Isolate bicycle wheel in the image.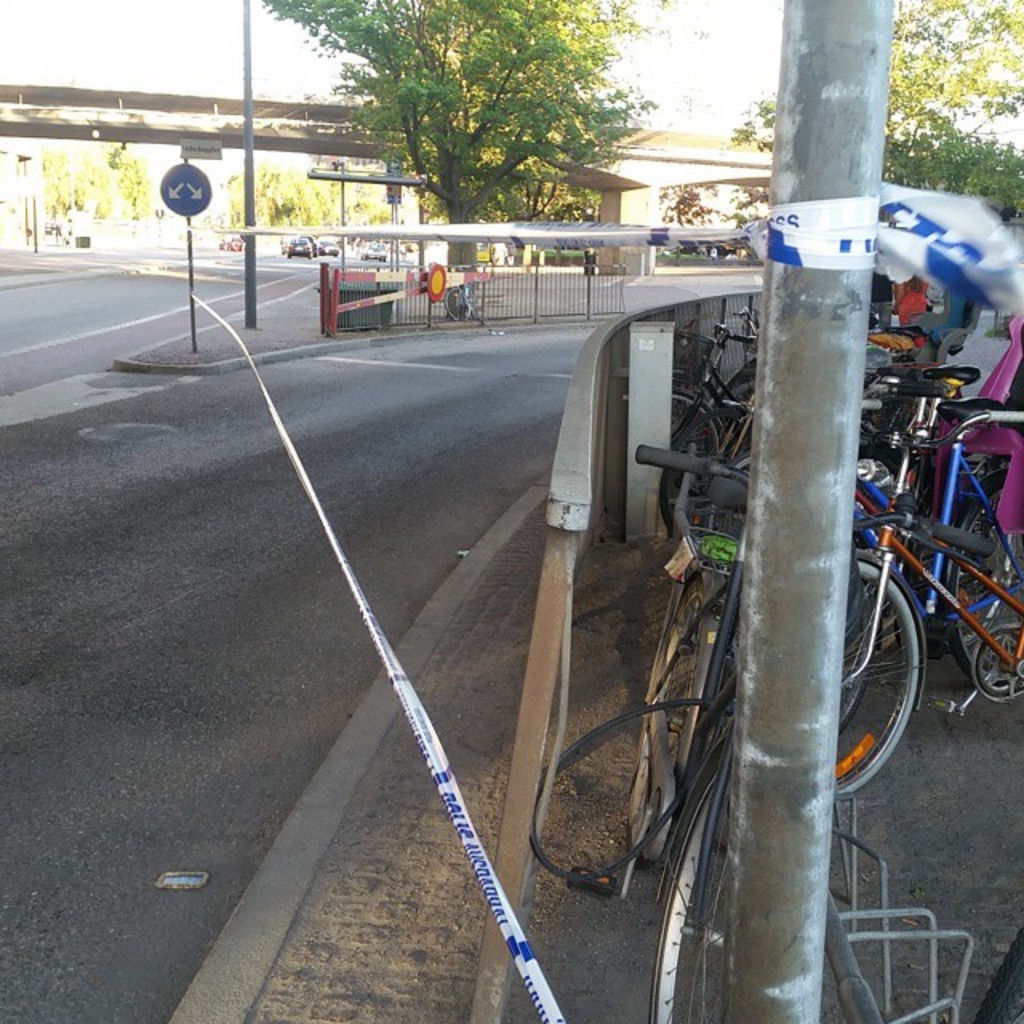
Isolated region: locate(640, 752, 733, 1022).
